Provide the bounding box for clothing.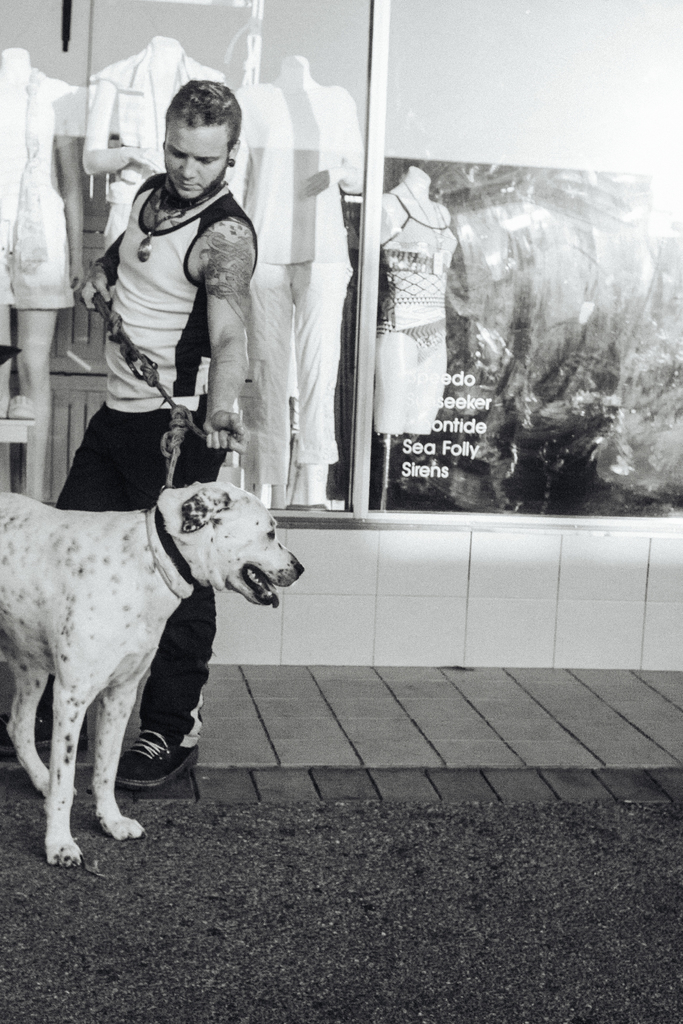
bbox=[58, 171, 256, 750].
